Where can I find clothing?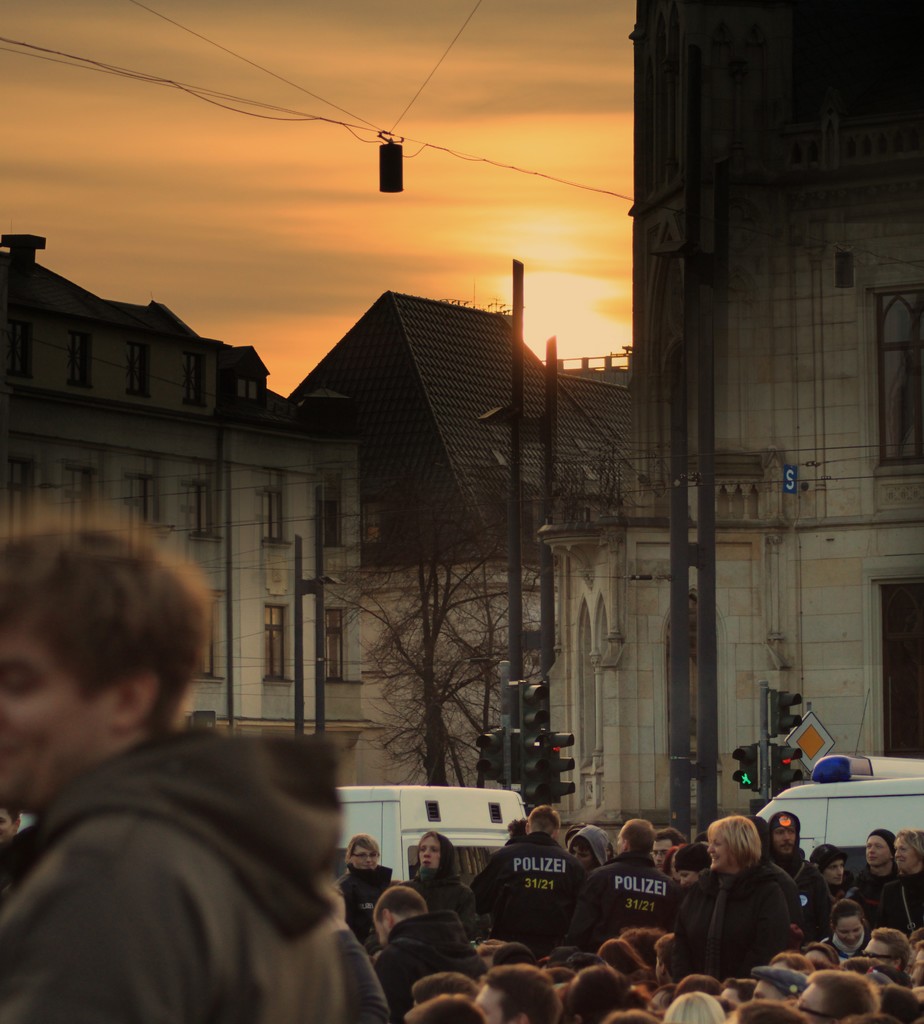
You can find it at (465,824,604,951).
